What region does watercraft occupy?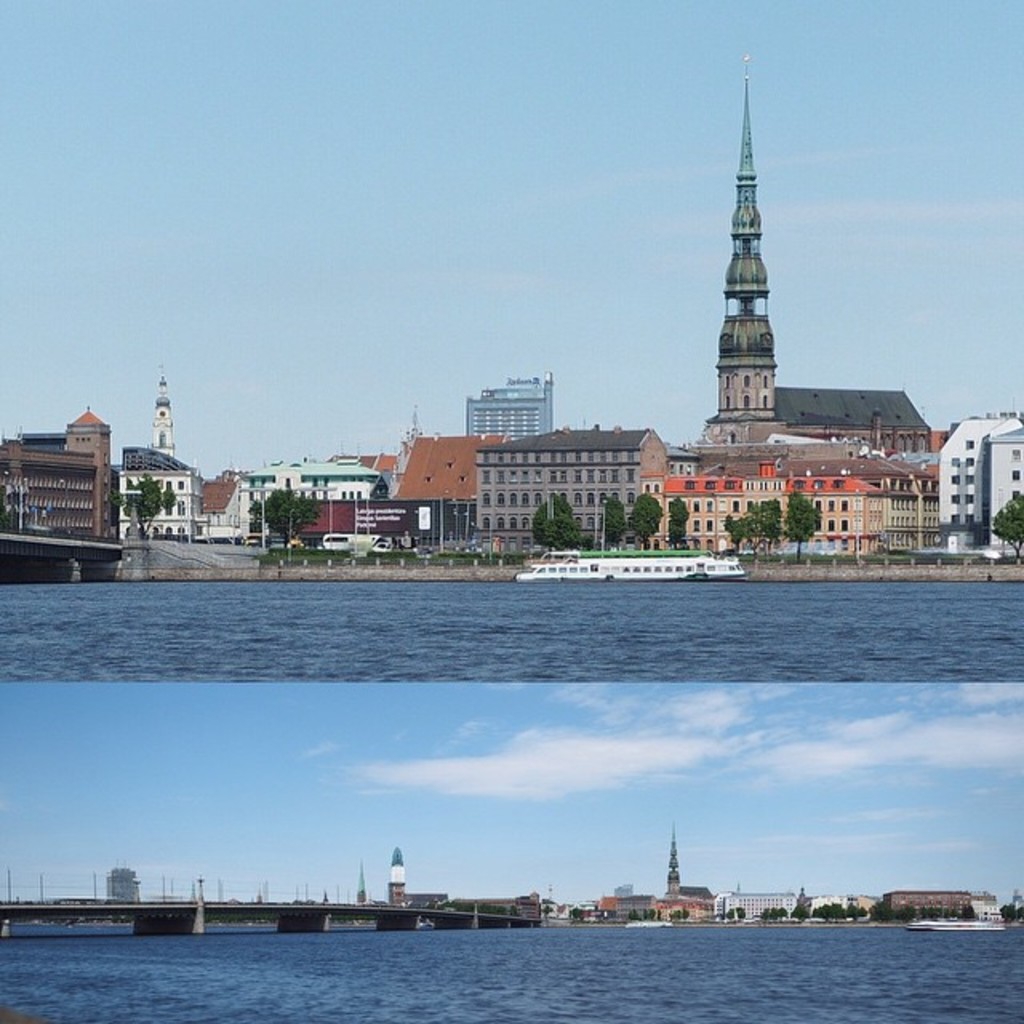
514, 550, 747, 574.
